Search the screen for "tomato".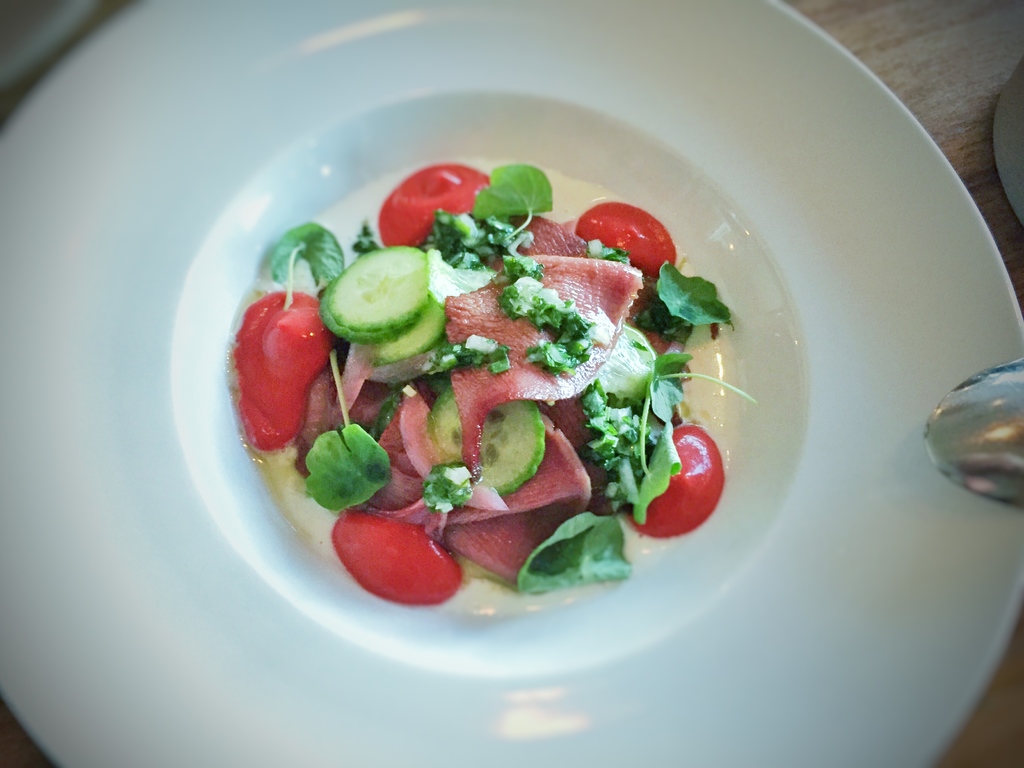
Found at [x1=237, y1=290, x2=334, y2=452].
